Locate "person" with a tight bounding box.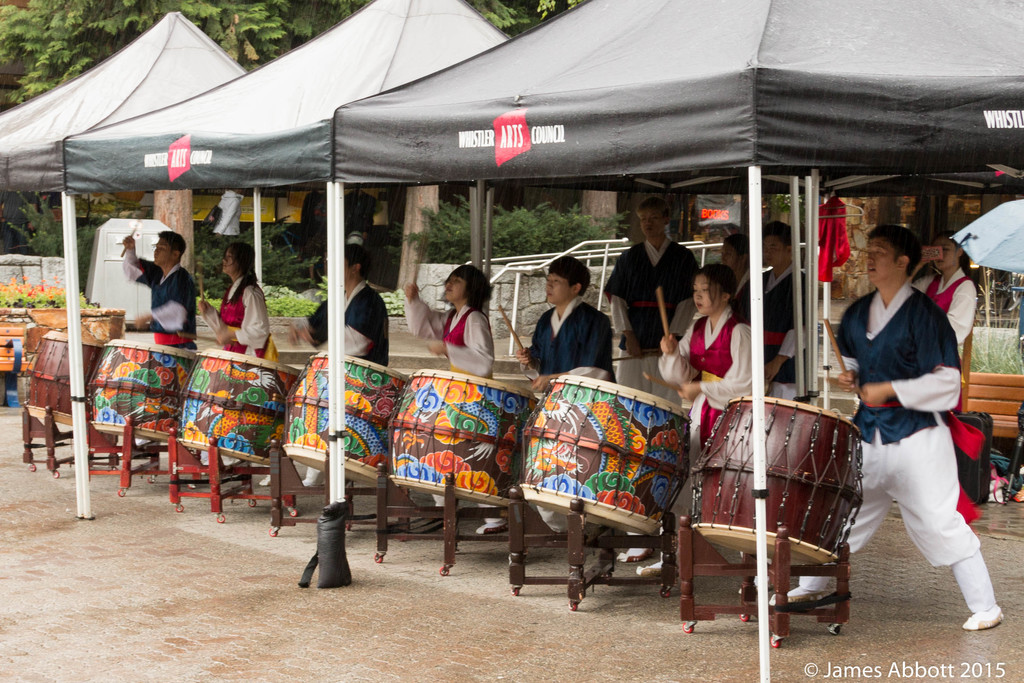
bbox=[300, 224, 394, 520].
